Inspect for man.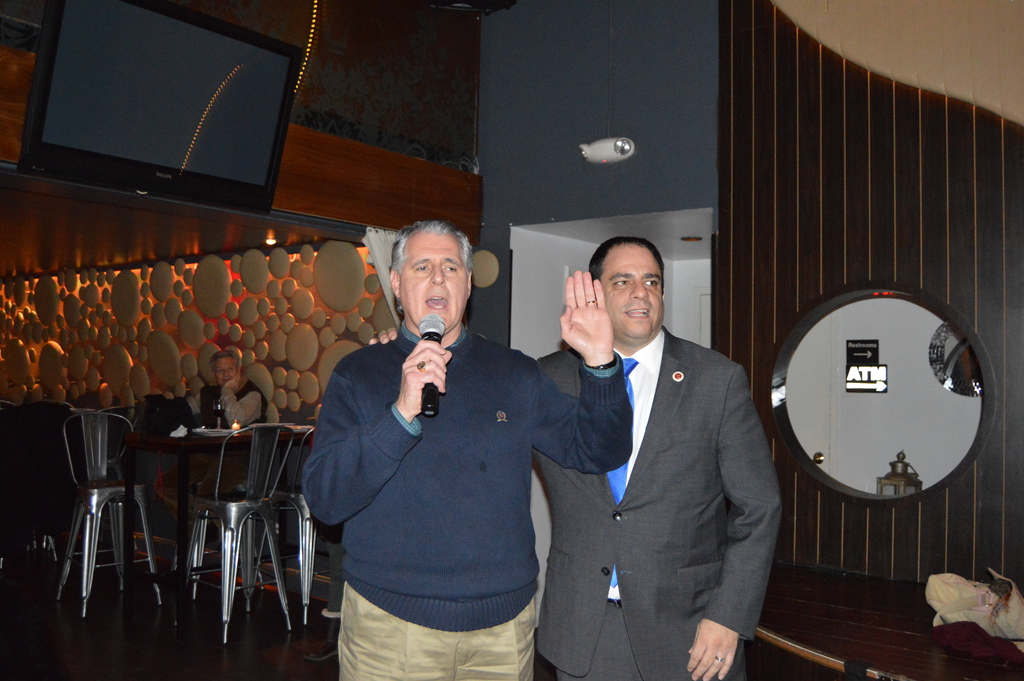
Inspection: [x1=165, y1=354, x2=264, y2=431].
